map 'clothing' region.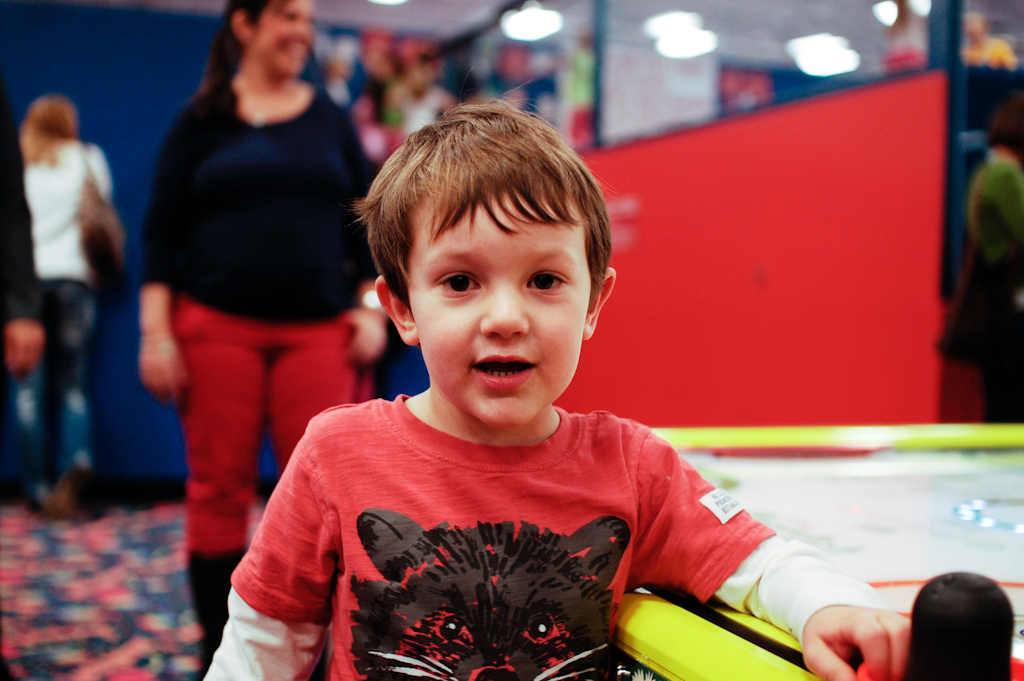
Mapped to left=200, top=392, right=907, bottom=680.
